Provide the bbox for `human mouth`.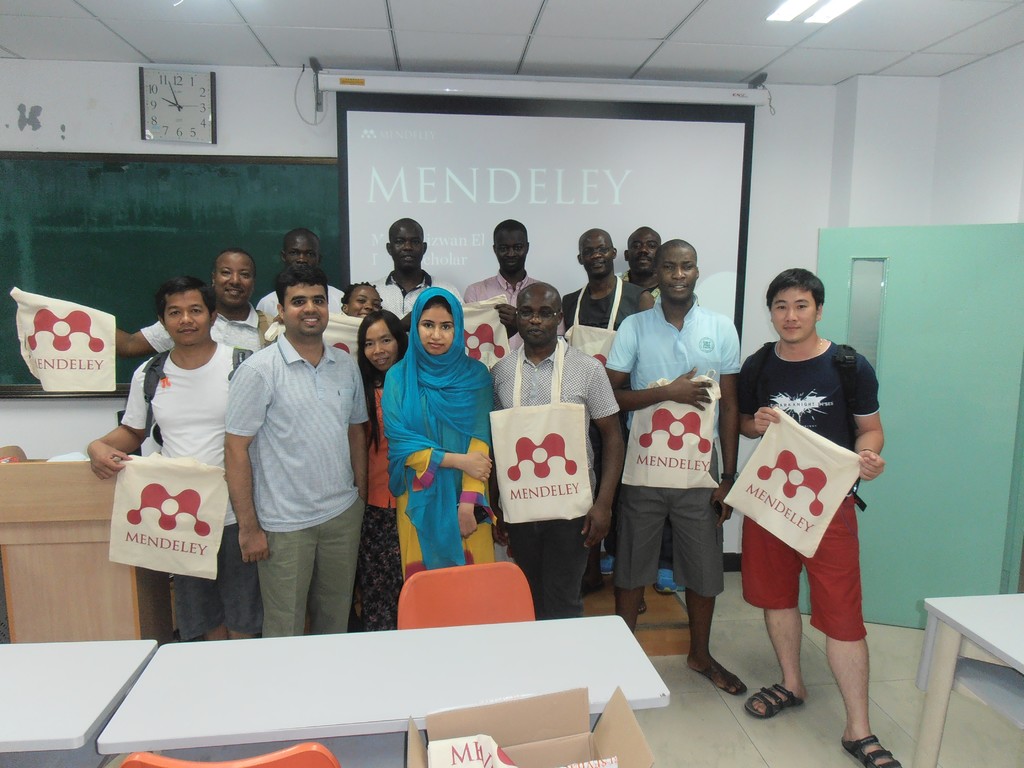
rect(175, 328, 196, 336).
